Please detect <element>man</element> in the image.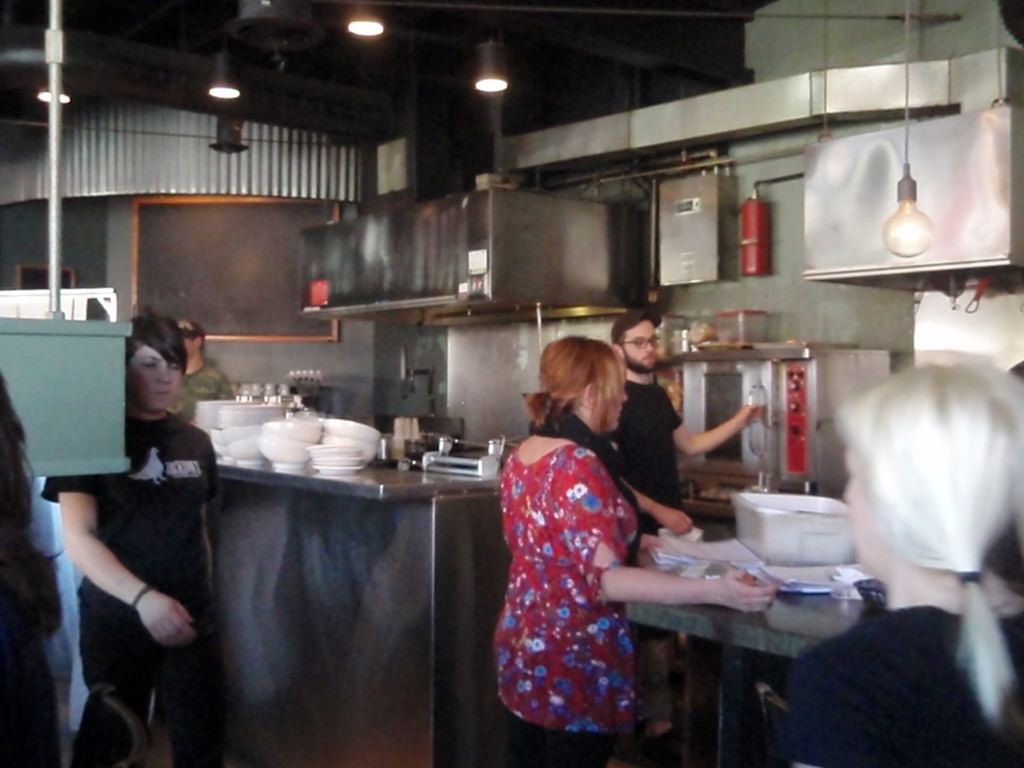
region(37, 368, 205, 729).
